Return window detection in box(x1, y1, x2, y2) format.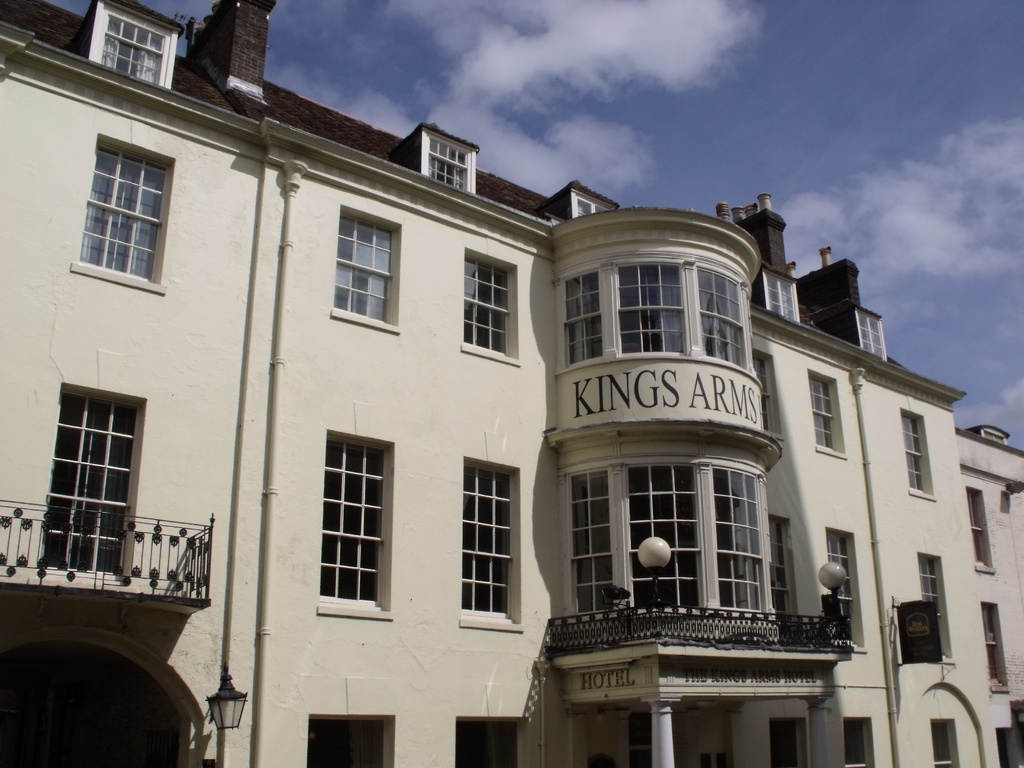
box(845, 724, 867, 767).
